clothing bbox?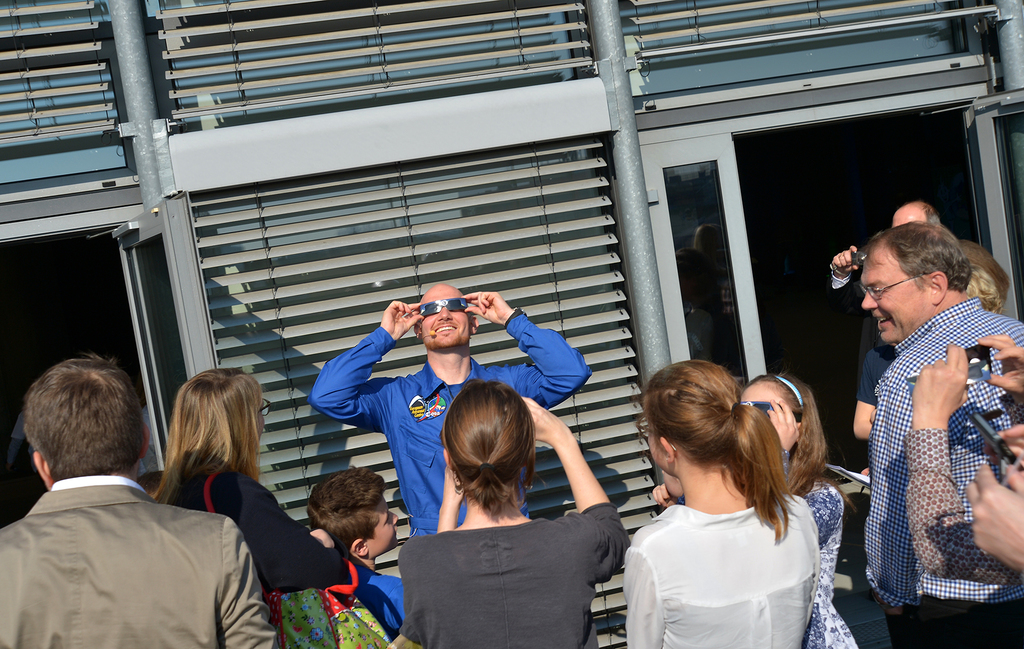
bbox=(852, 340, 900, 409)
